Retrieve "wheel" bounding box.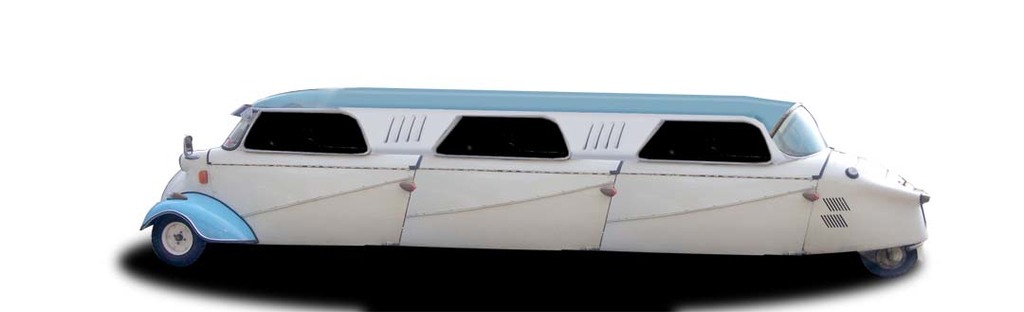
Bounding box: 153:213:212:261.
